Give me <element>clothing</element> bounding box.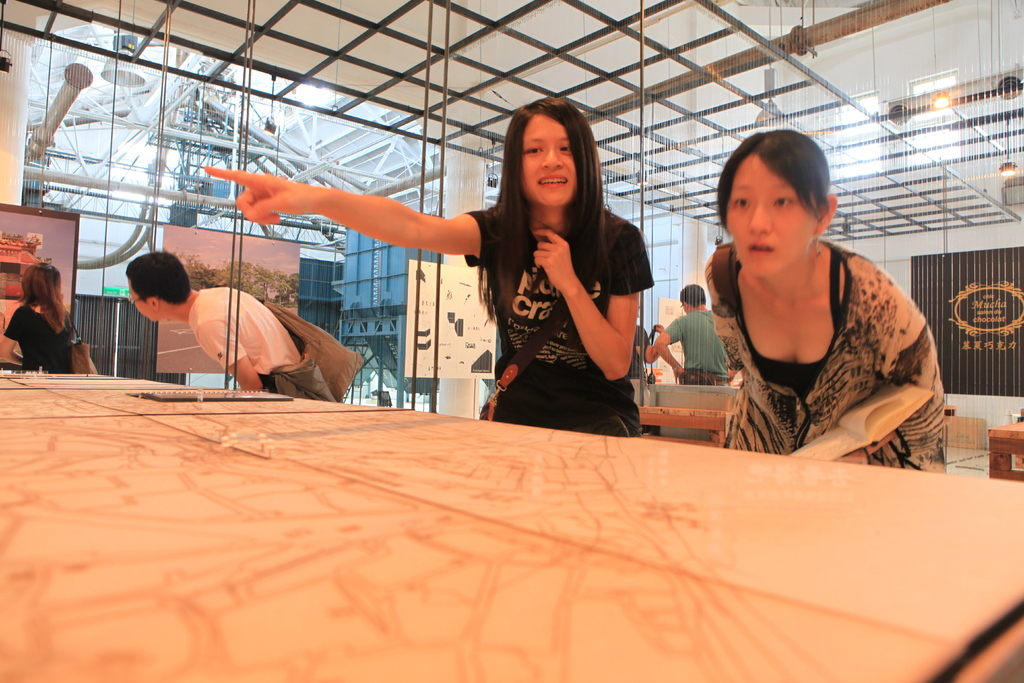
(662,302,735,382).
